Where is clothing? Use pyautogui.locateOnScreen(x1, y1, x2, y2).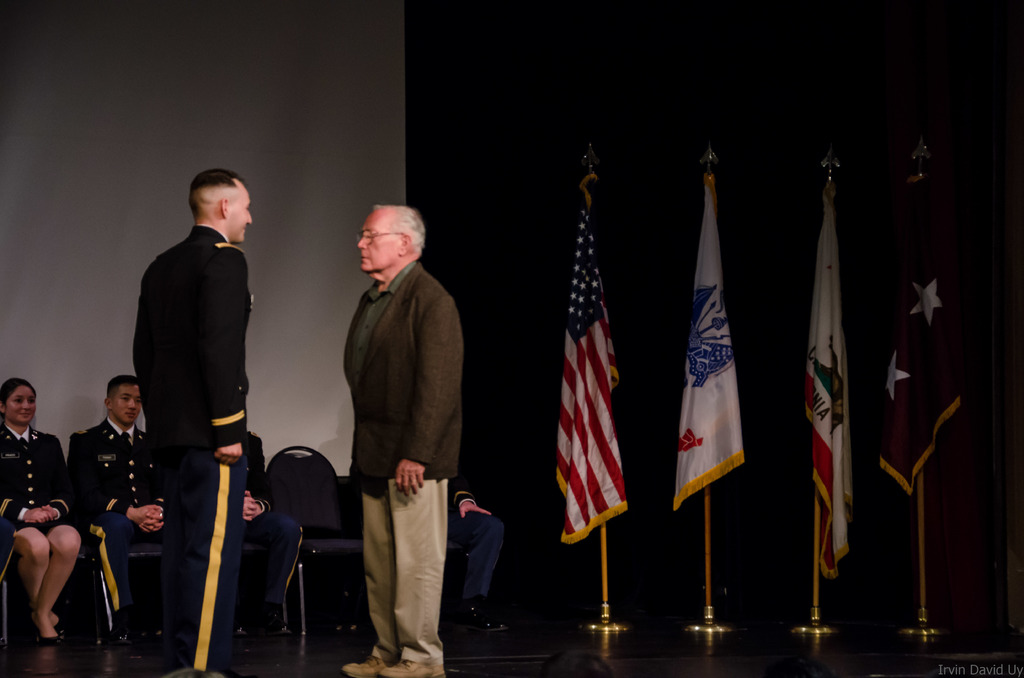
pyautogui.locateOnScreen(129, 220, 247, 677).
